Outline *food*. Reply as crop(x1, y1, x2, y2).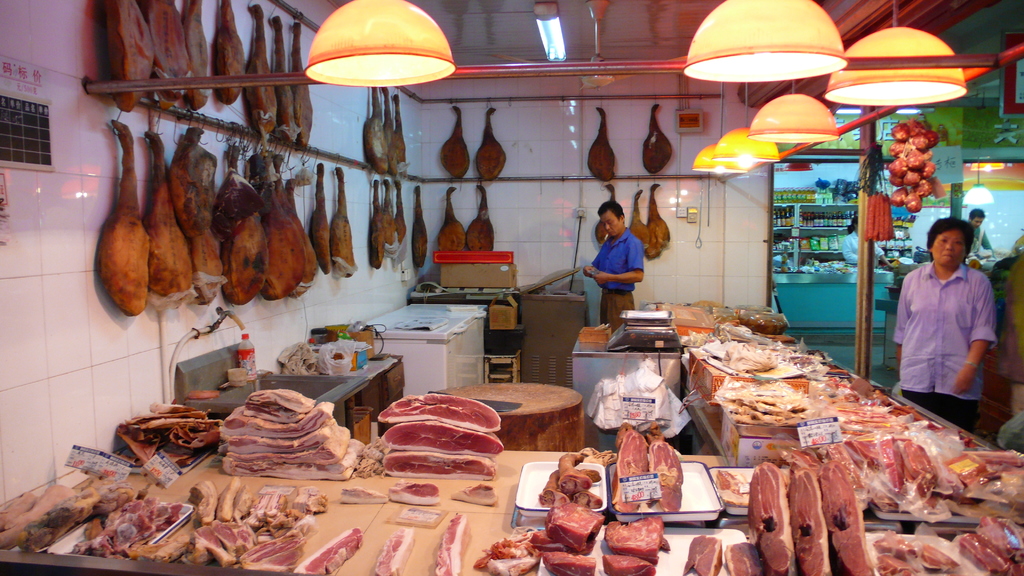
crop(380, 394, 506, 463).
